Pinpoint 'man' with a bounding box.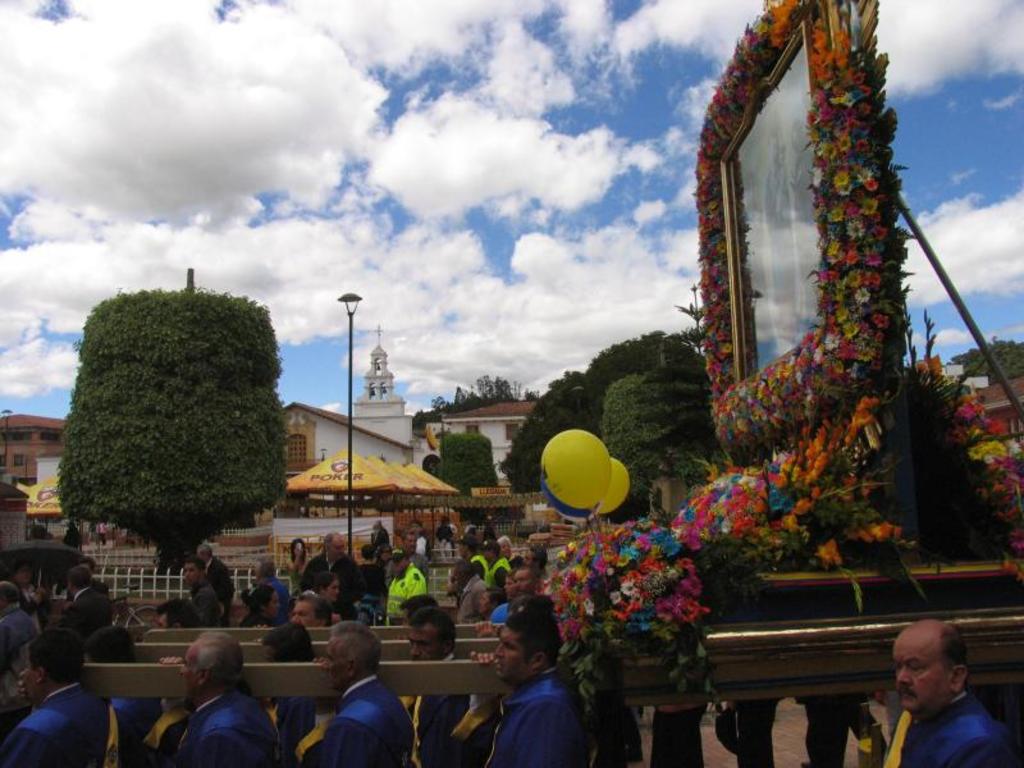
{"left": 445, "top": 609, "right": 596, "bottom": 767}.
